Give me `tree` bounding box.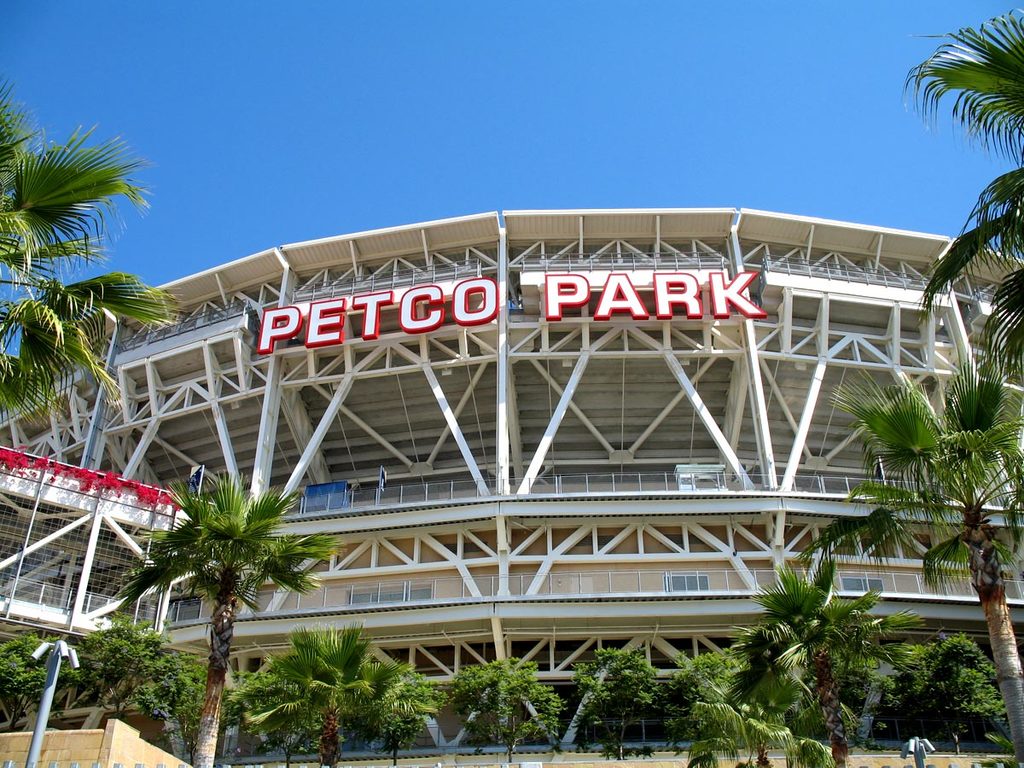
x1=114 y1=470 x2=345 y2=765.
